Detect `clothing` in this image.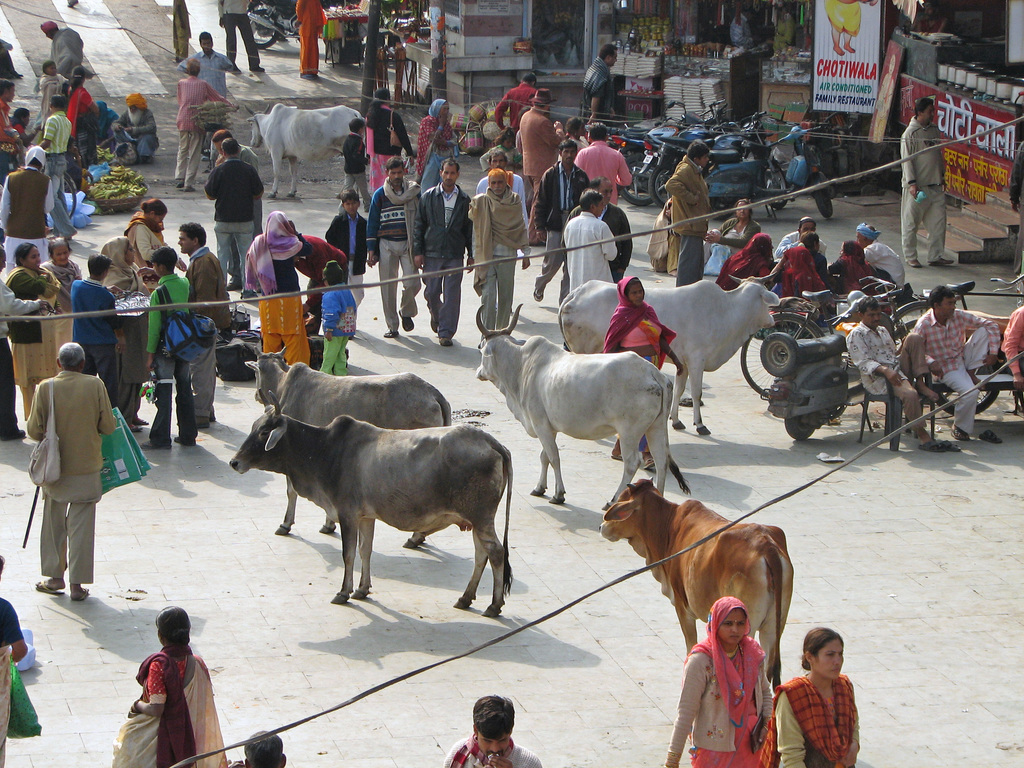
Detection: (left=848, top=319, right=929, bottom=442).
